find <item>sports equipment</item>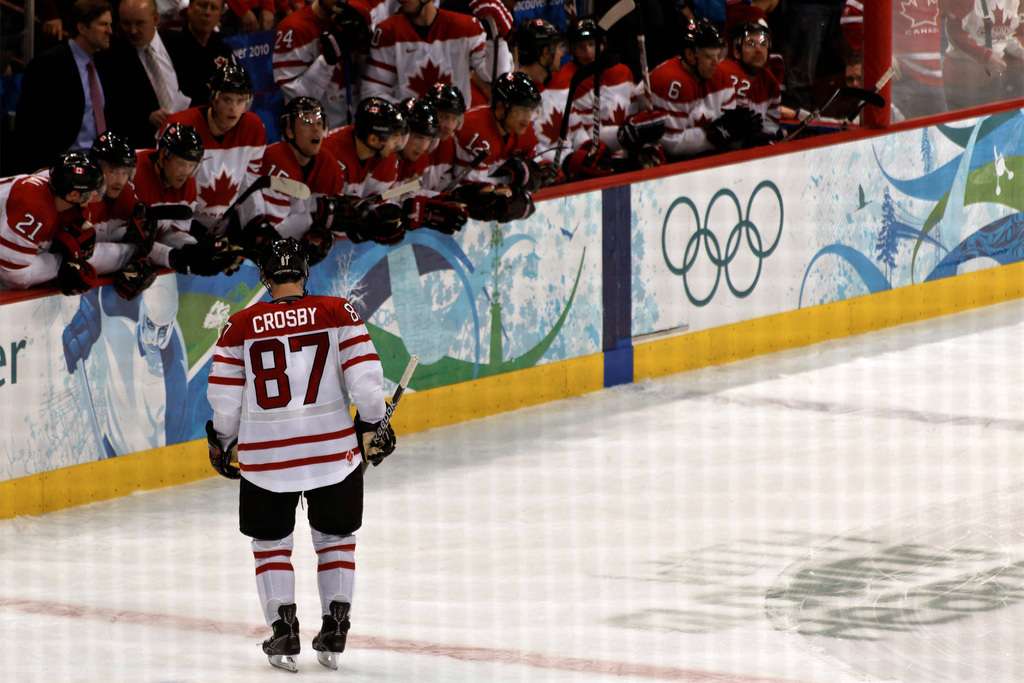
74:355:111:463
